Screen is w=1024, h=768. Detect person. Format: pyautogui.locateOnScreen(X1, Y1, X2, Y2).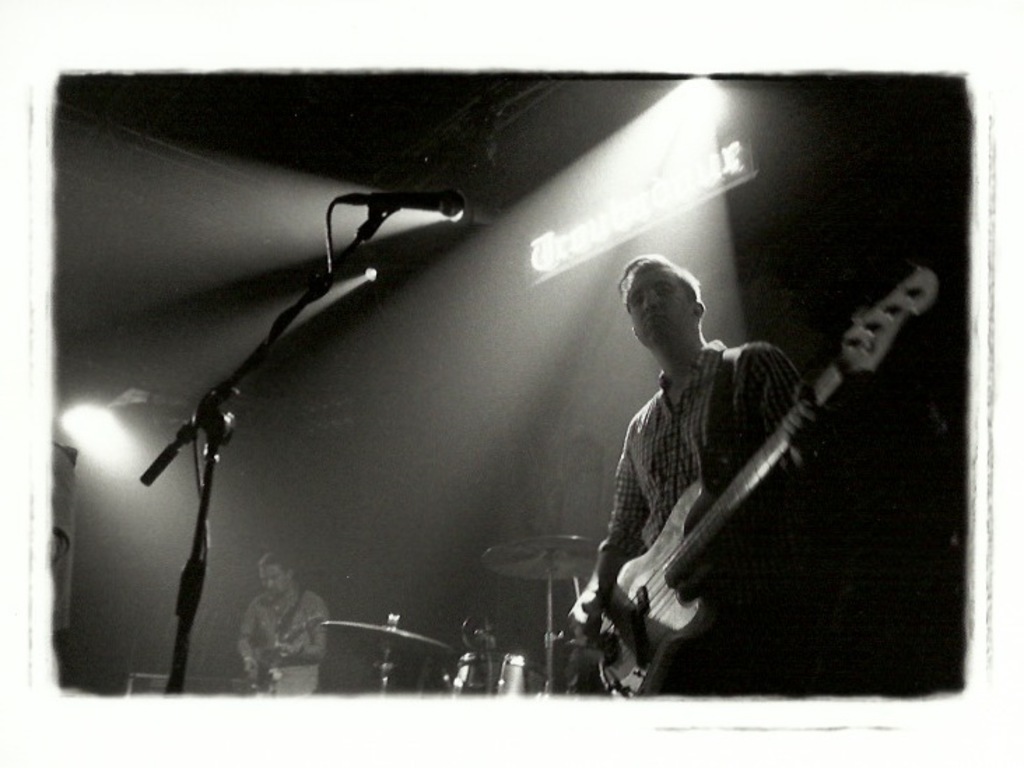
pyautogui.locateOnScreen(567, 246, 827, 692).
